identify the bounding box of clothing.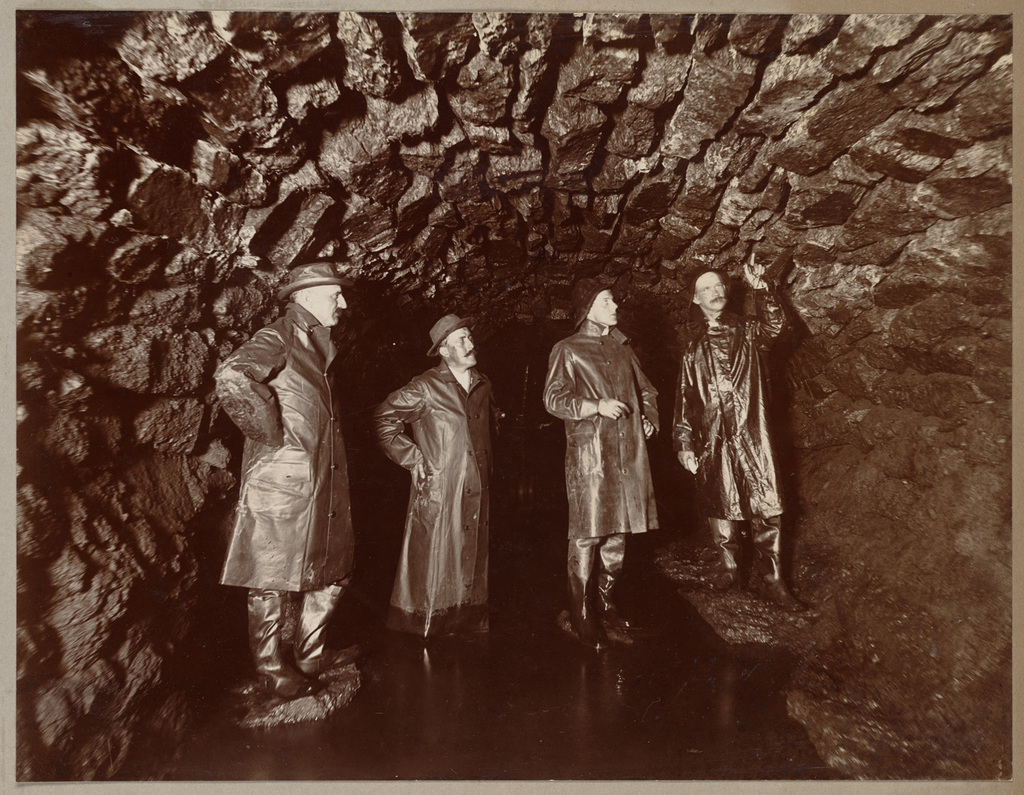
box=[679, 288, 797, 594].
